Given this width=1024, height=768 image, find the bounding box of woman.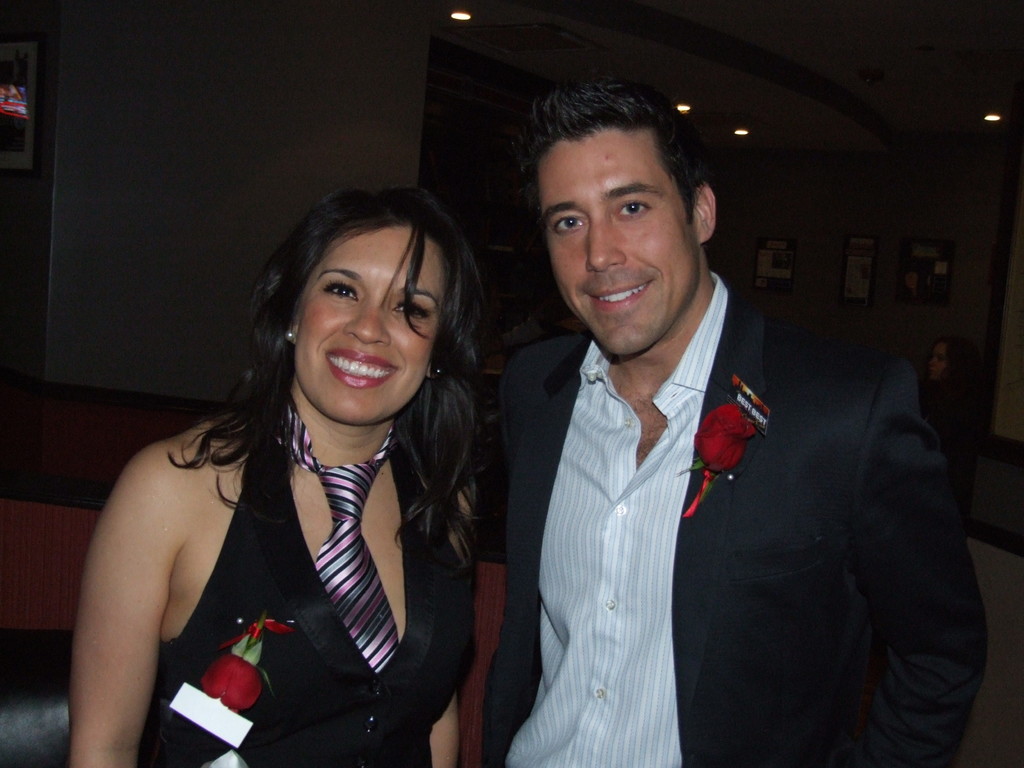
[left=60, top=189, right=469, bottom=767].
